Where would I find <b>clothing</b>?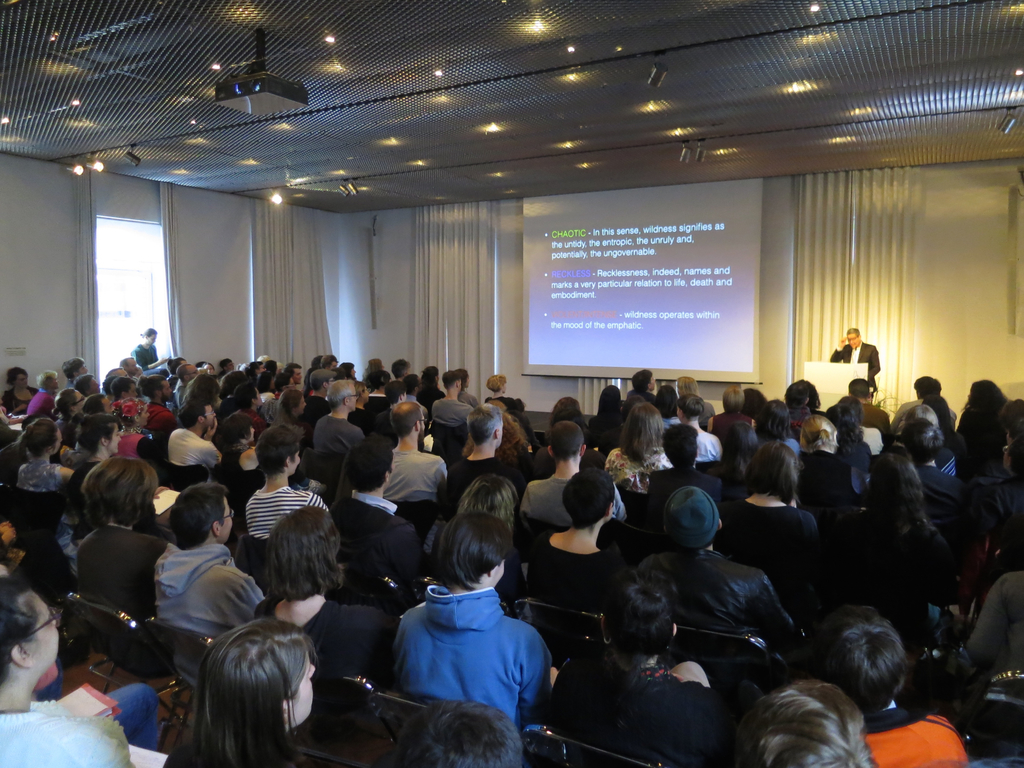
At region(164, 426, 218, 470).
